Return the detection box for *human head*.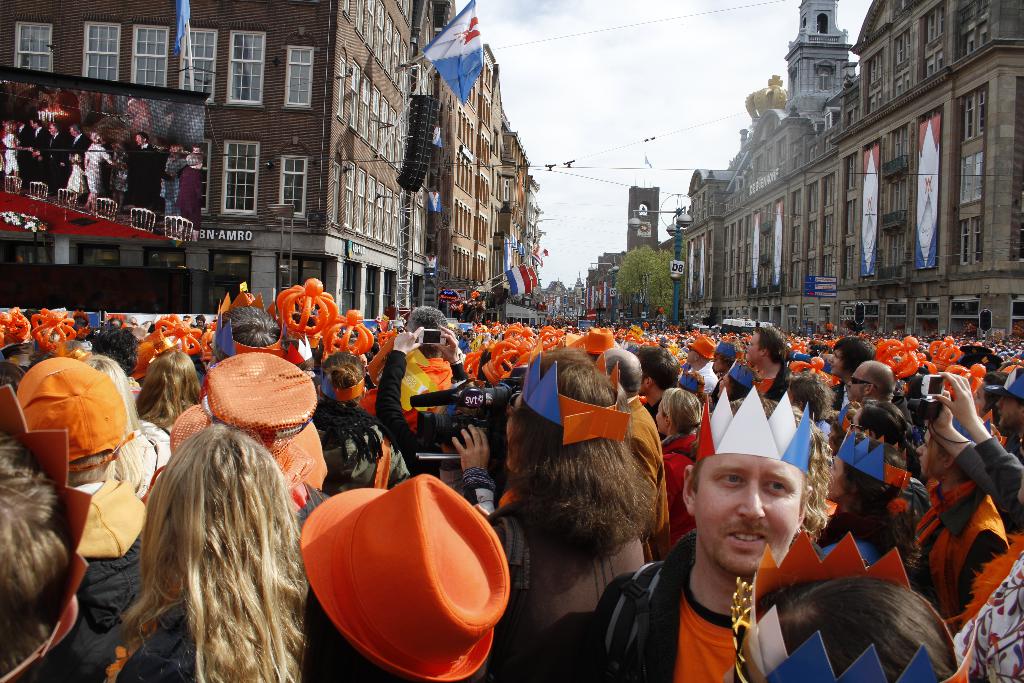
box=[193, 144, 202, 152].
